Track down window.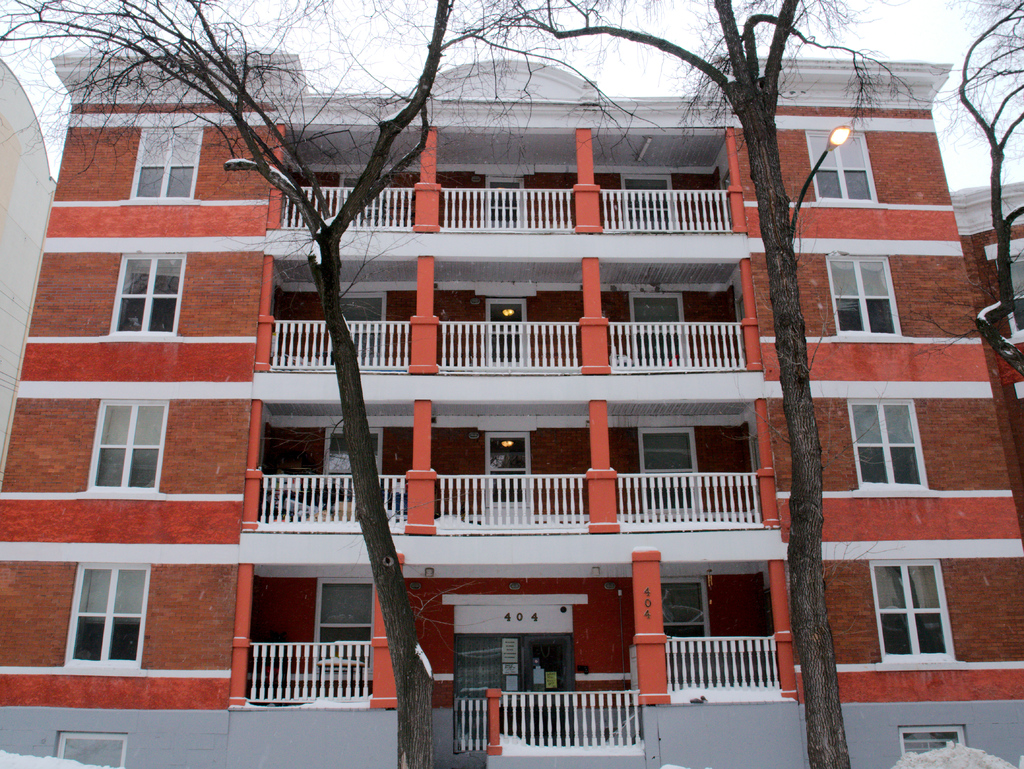
Tracked to (x1=826, y1=257, x2=895, y2=336).
